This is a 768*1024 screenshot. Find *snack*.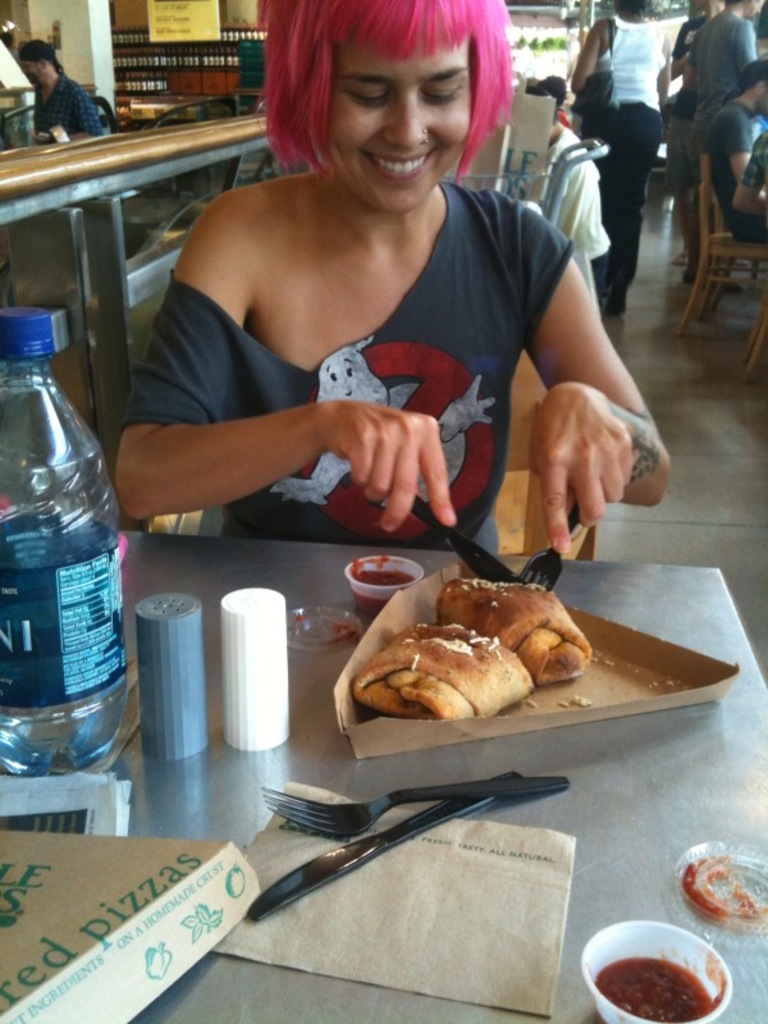
Bounding box: select_region(348, 620, 568, 737).
